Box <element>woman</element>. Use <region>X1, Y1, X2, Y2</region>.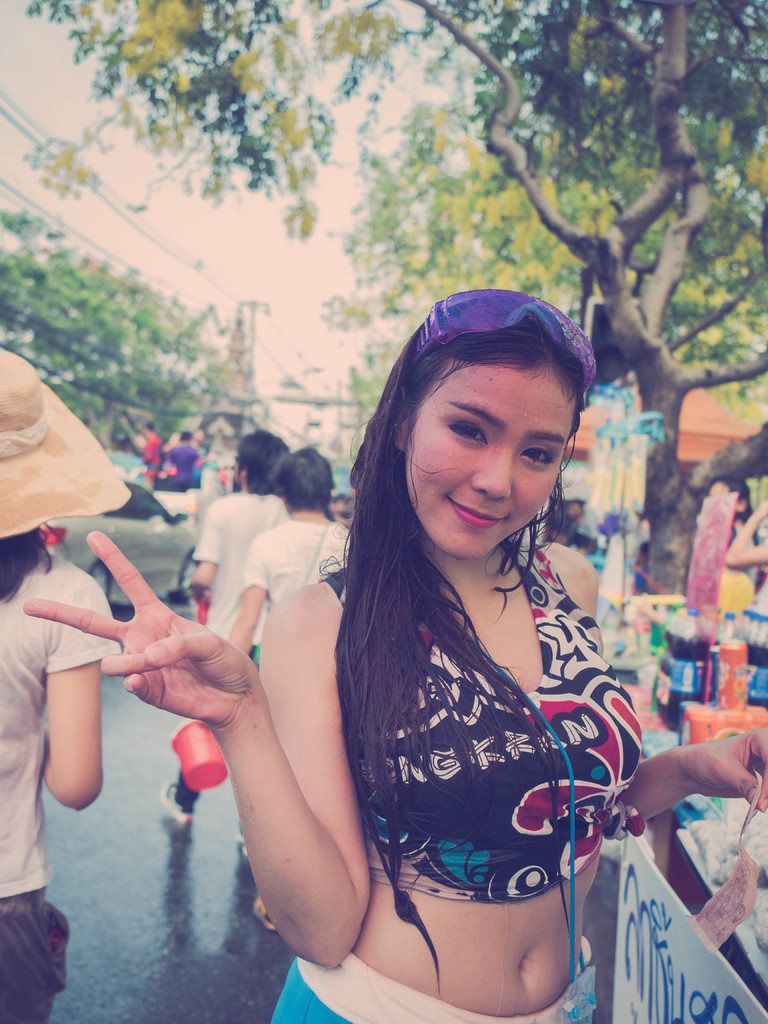
<region>80, 252, 767, 1023</region>.
